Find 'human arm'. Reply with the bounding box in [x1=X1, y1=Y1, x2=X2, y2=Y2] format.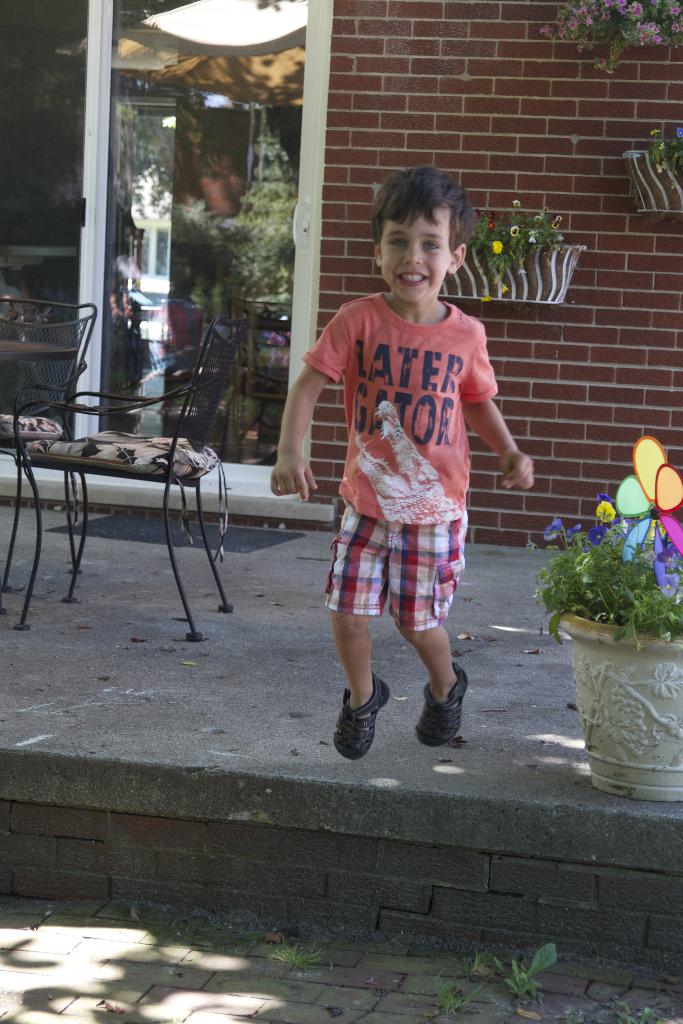
[x1=272, y1=310, x2=351, y2=498].
